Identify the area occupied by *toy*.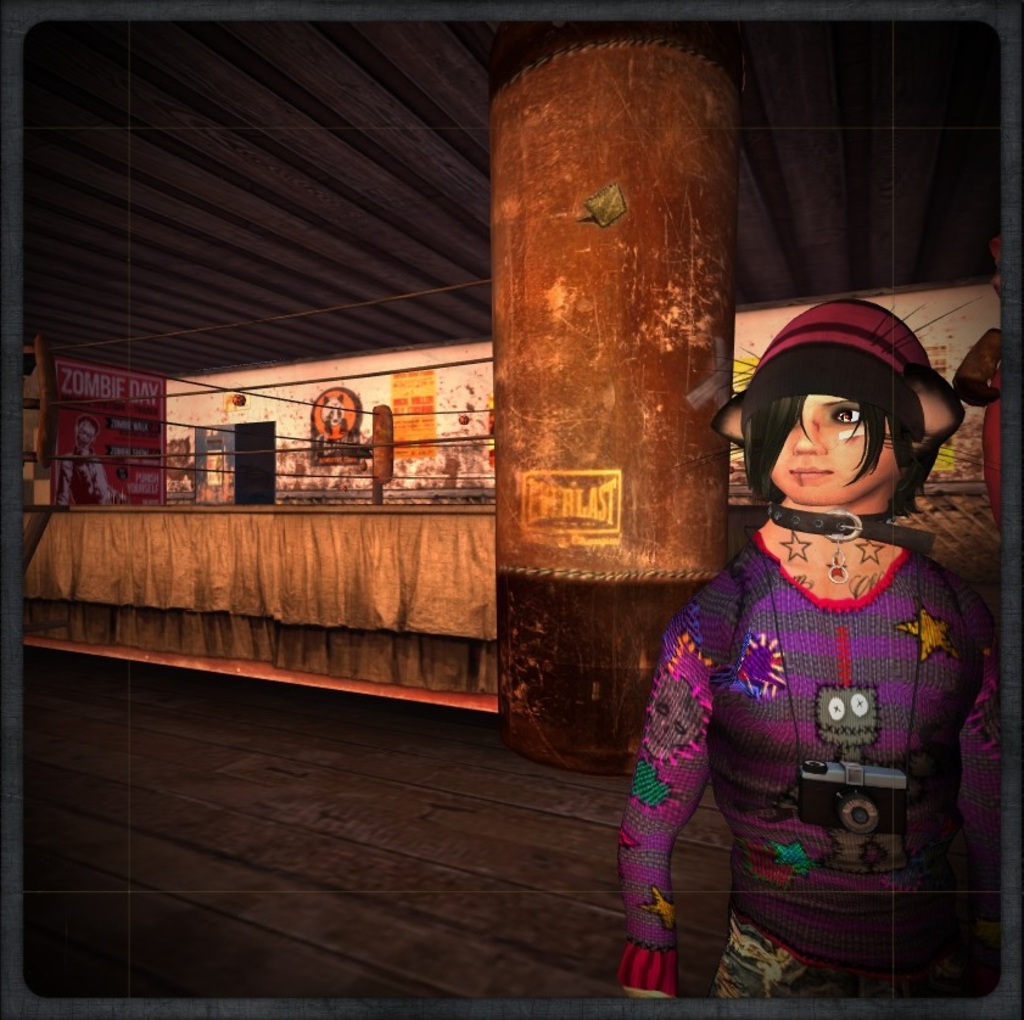
Area: <region>622, 290, 1023, 1003</region>.
